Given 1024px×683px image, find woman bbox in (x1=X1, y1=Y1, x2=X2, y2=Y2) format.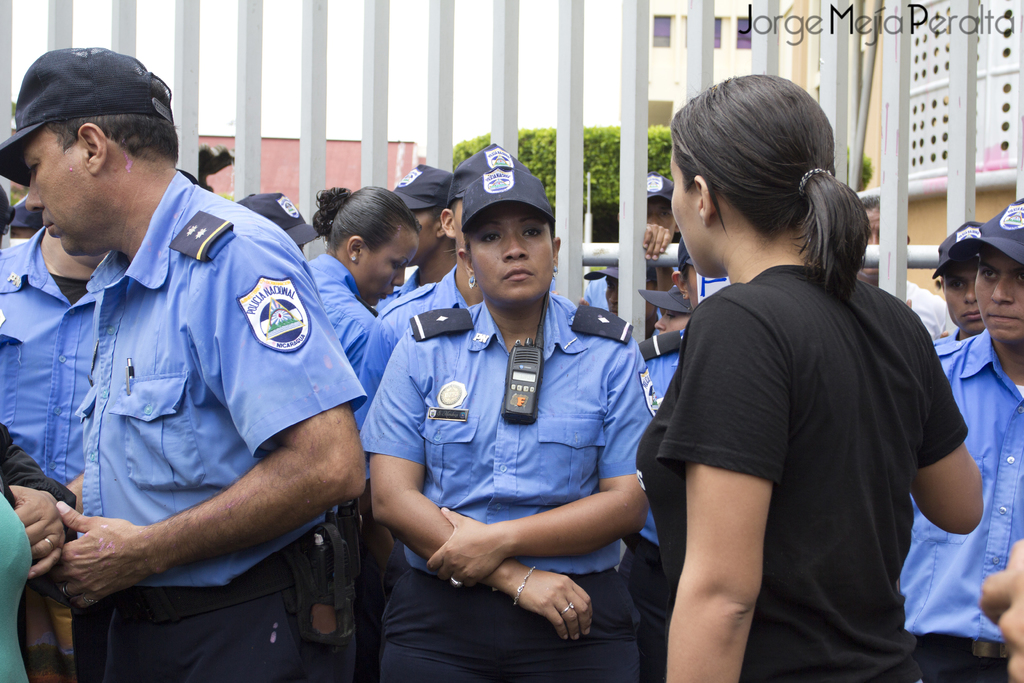
(x1=634, y1=70, x2=951, y2=682).
